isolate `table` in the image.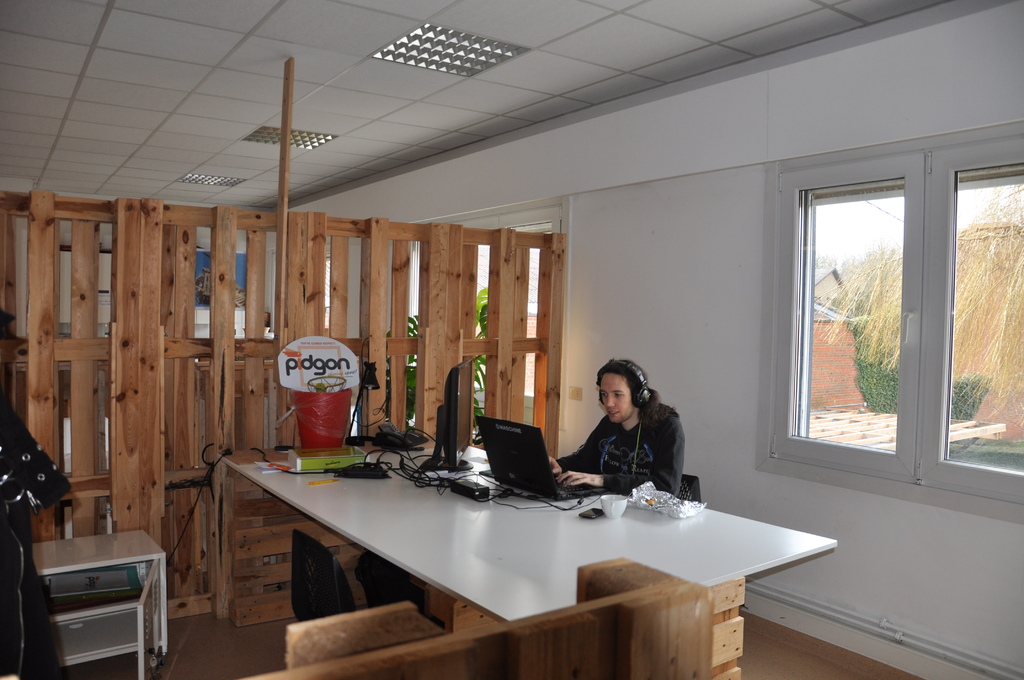
Isolated region: bbox=[33, 525, 173, 679].
